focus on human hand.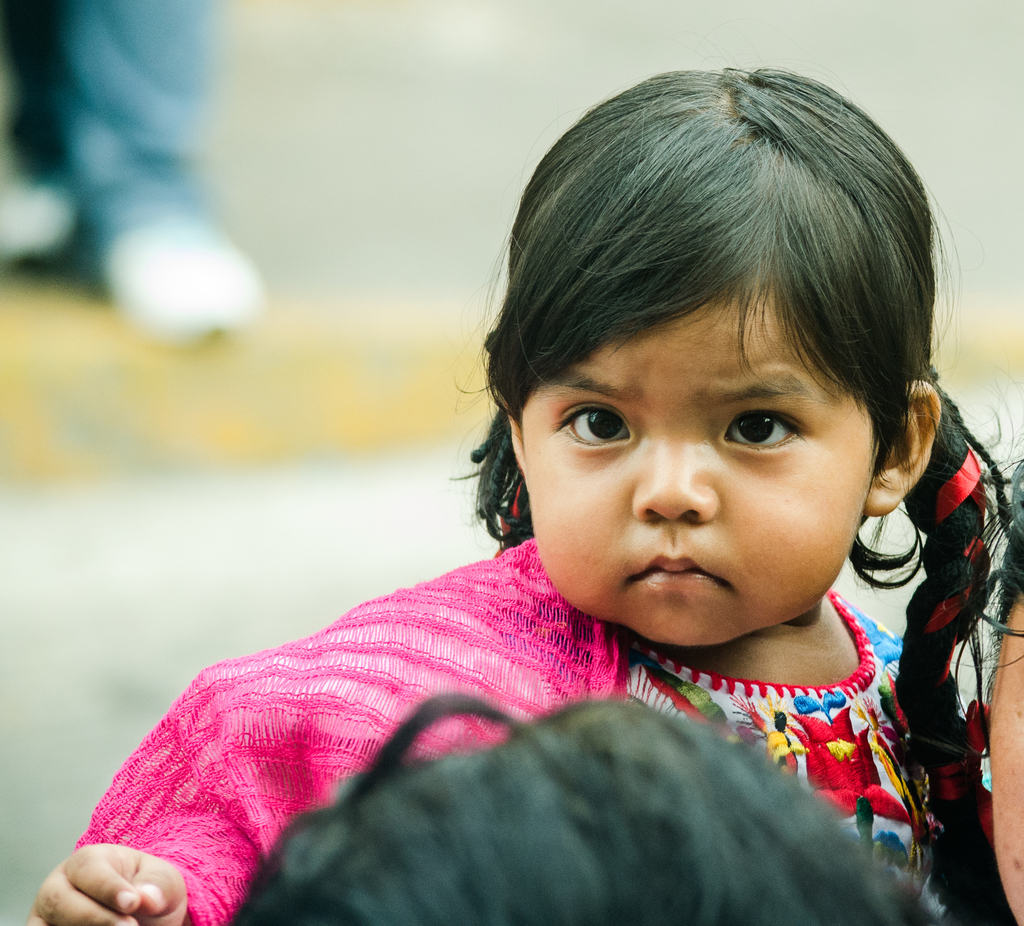
Focused at [left=25, top=834, right=187, bottom=925].
